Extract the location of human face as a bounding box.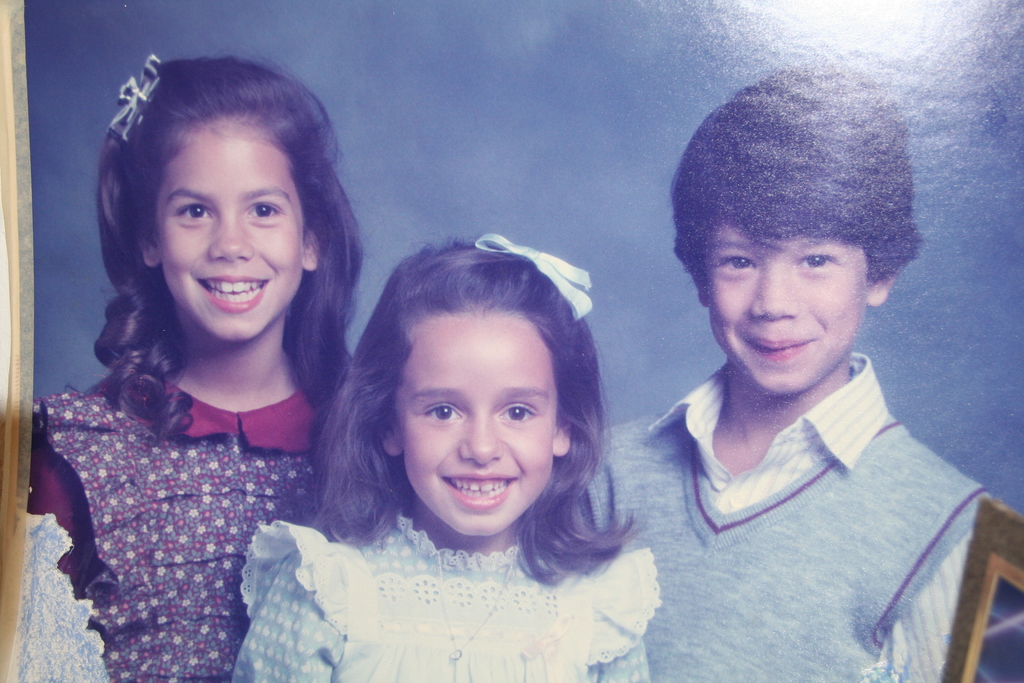
397, 313, 556, 536.
